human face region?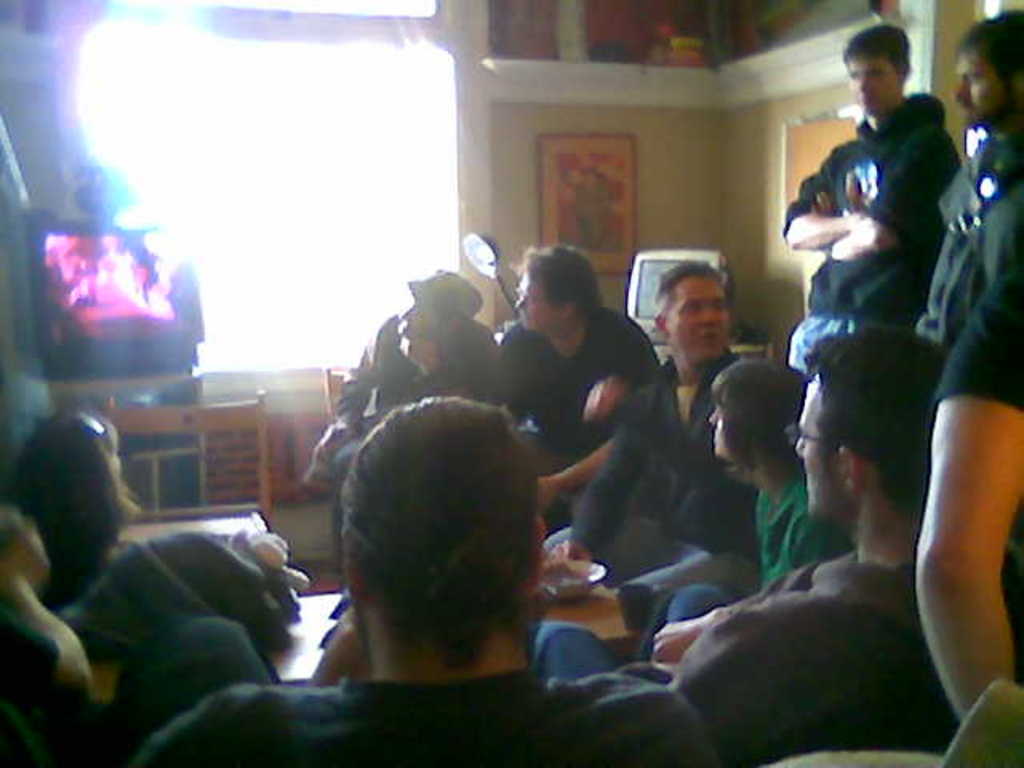
(x1=710, y1=405, x2=736, y2=461)
